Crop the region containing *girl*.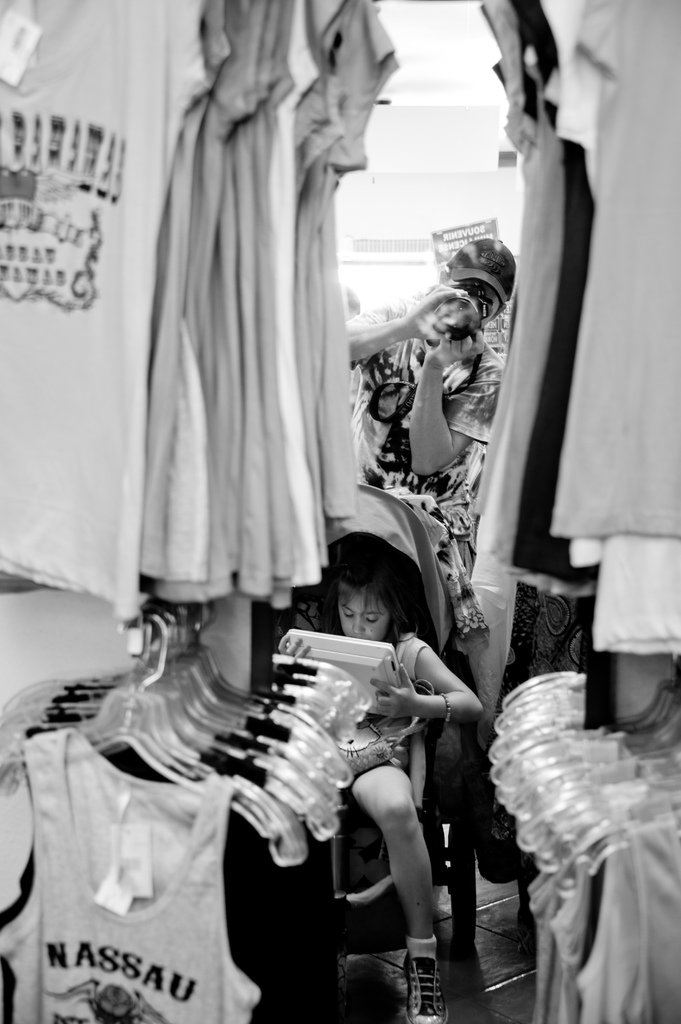
Crop region: box=[275, 525, 488, 1018].
